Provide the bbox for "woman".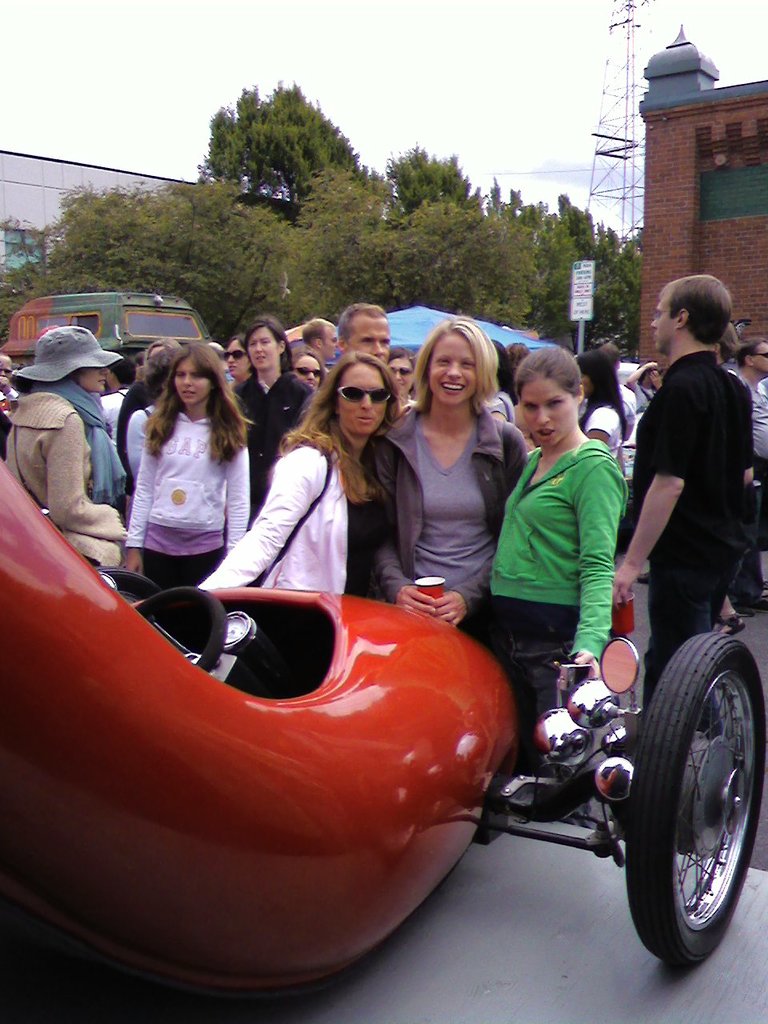
474/344/627/751.
